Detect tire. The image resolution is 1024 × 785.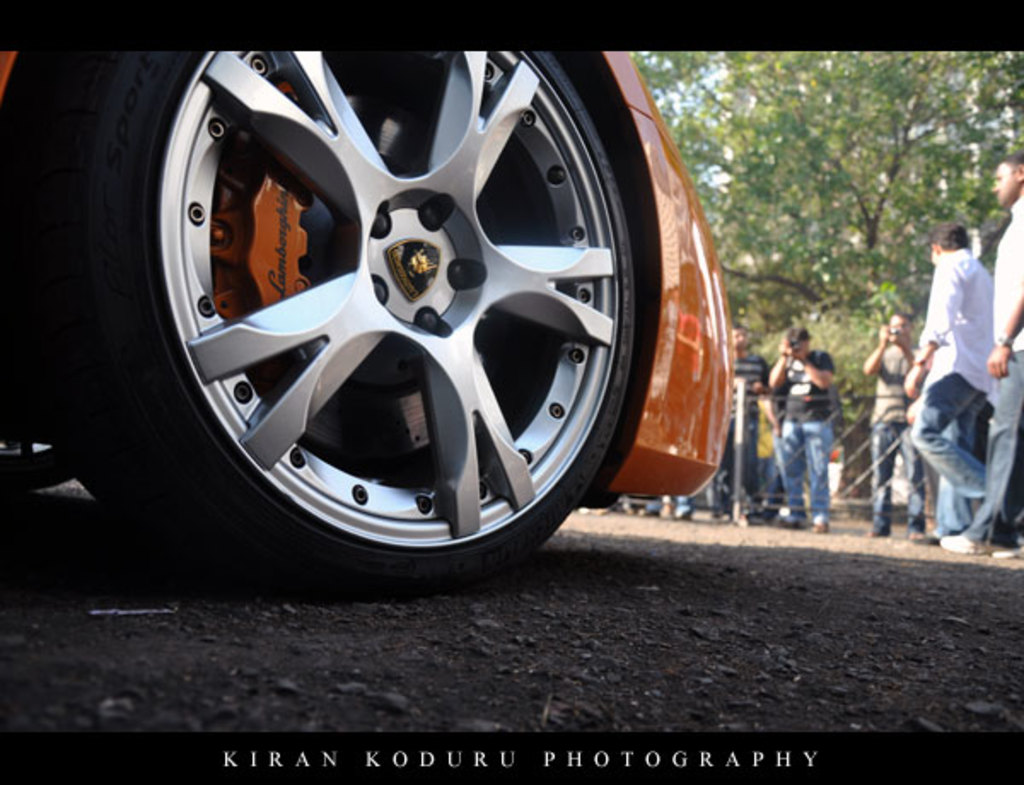
locate(2, 49, 635, 577).
